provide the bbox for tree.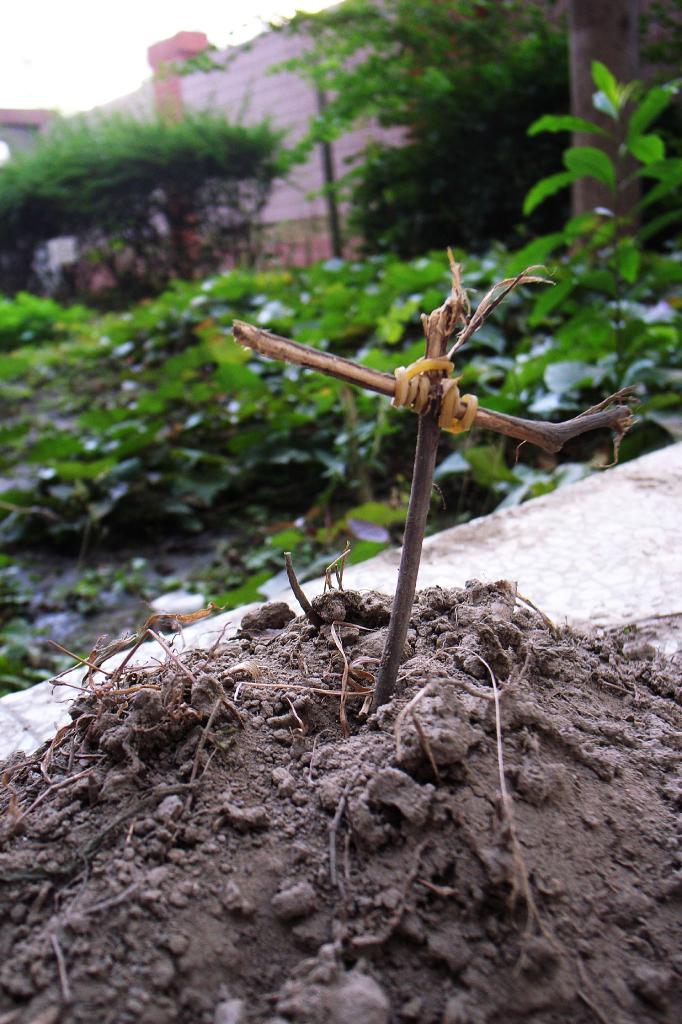
[0, 85, 292, 302].
